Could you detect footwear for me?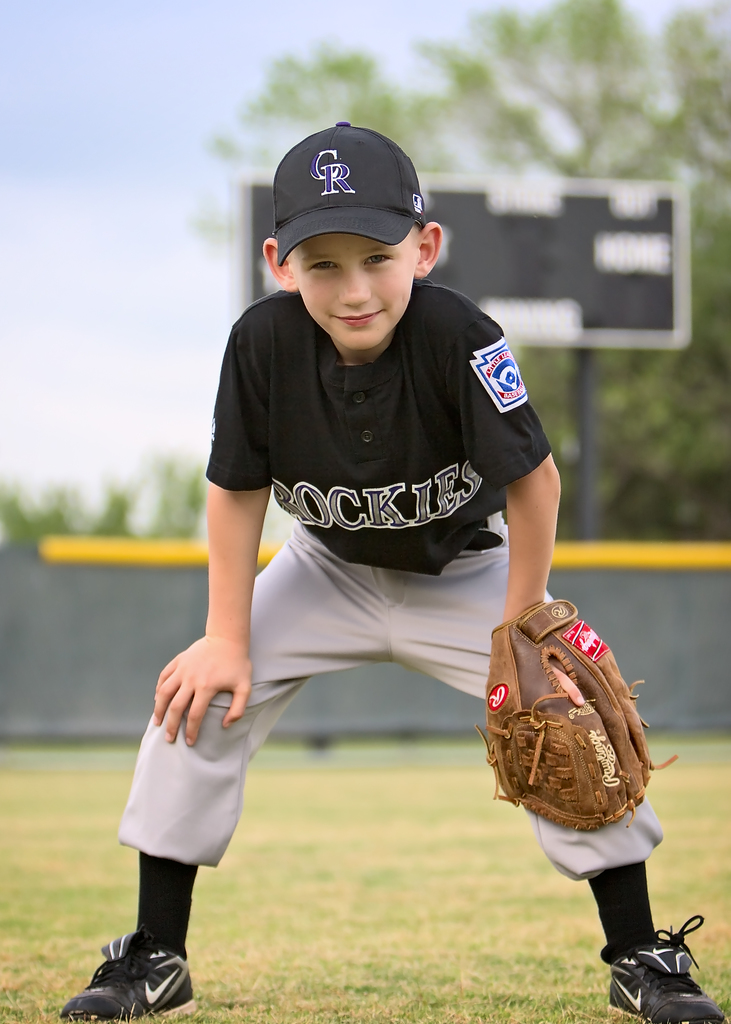
Detection result: 624:929:718:1009.
